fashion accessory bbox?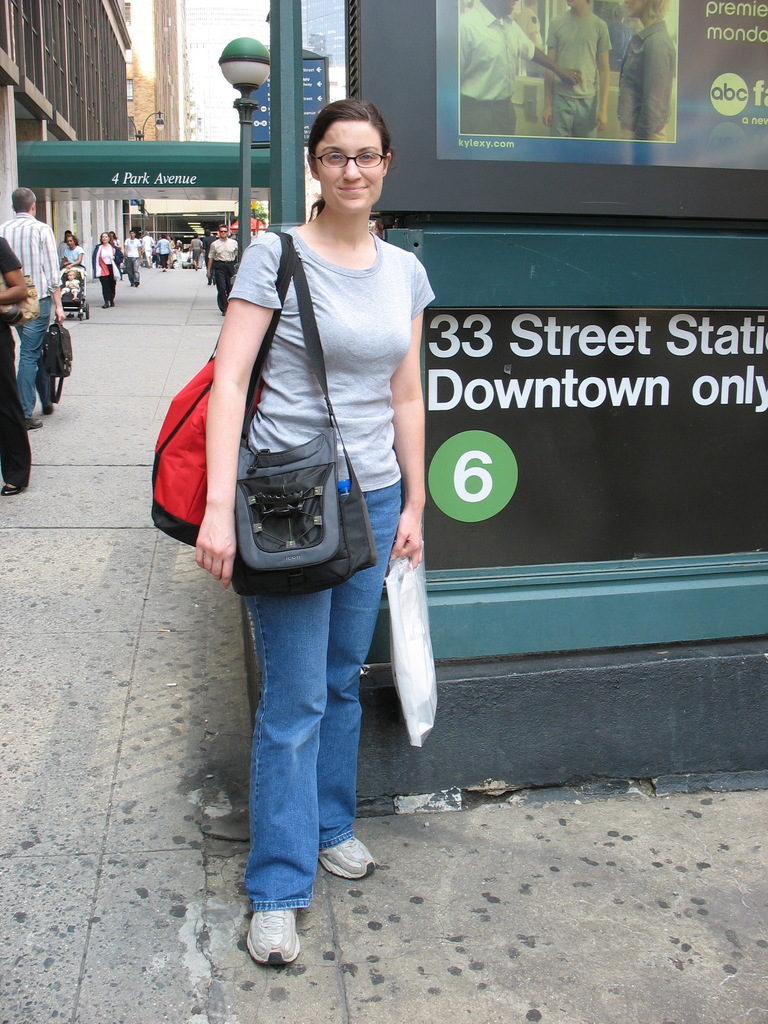
102,305,107,308
